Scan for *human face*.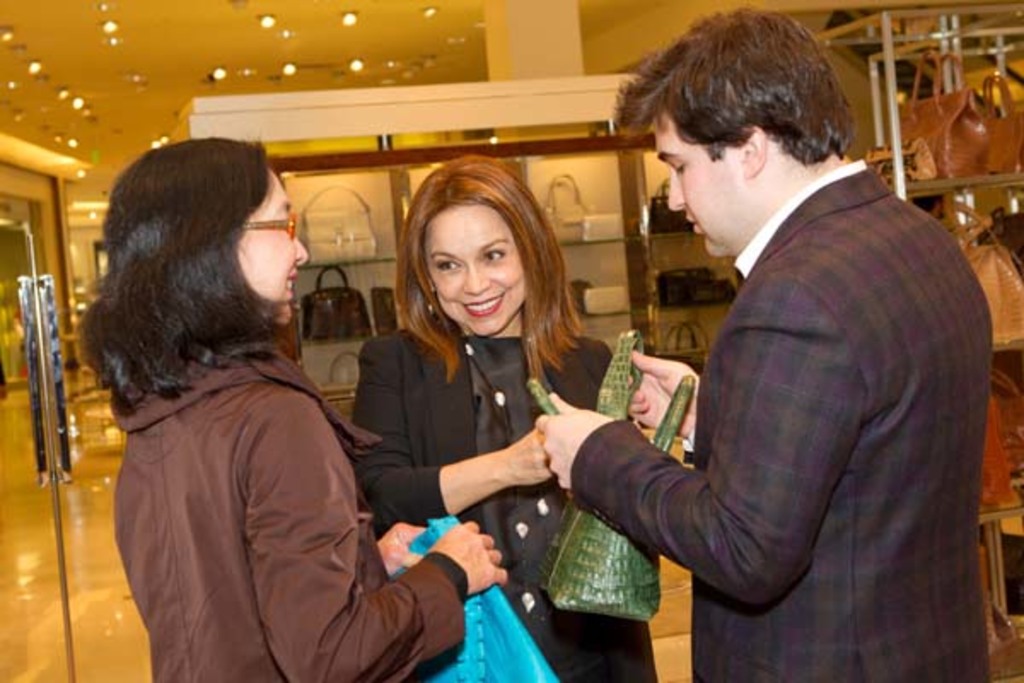
Scan result: box(234, 172, 309, 321).
